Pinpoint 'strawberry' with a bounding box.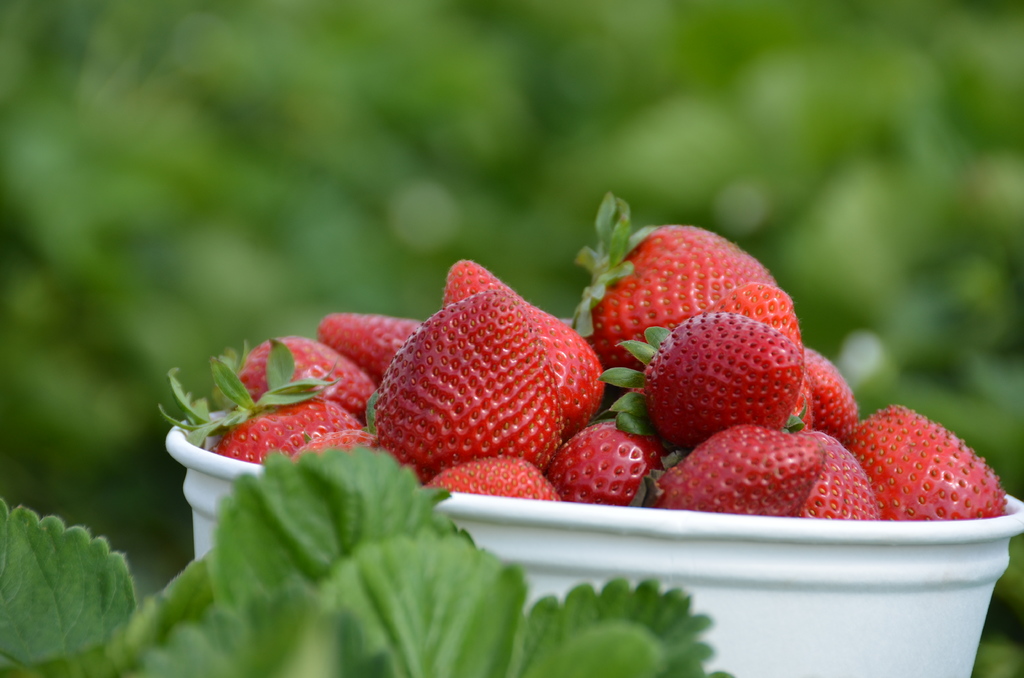
bbox=(440, 255, 601, 448).
